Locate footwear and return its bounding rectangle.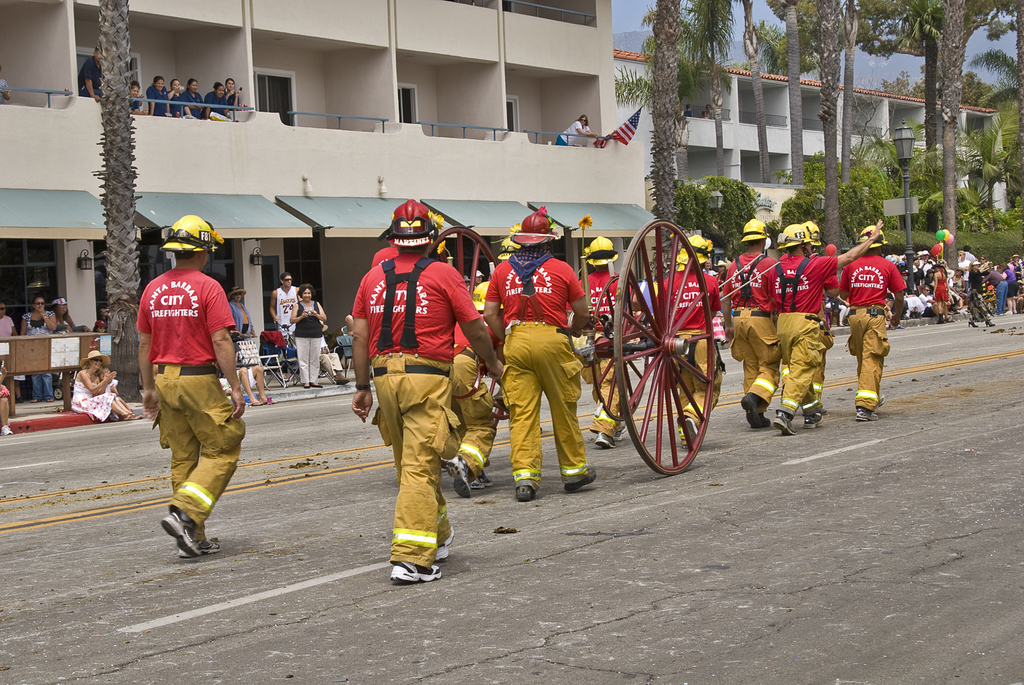
513:476:536:500.
